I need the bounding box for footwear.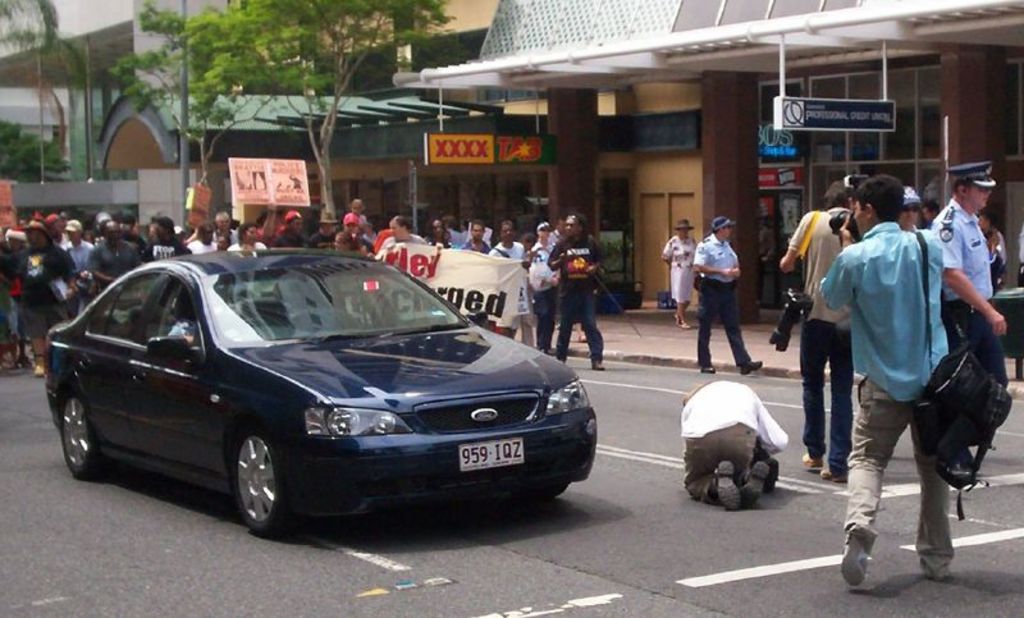
Here it is: [836, 528, 863, 590].
